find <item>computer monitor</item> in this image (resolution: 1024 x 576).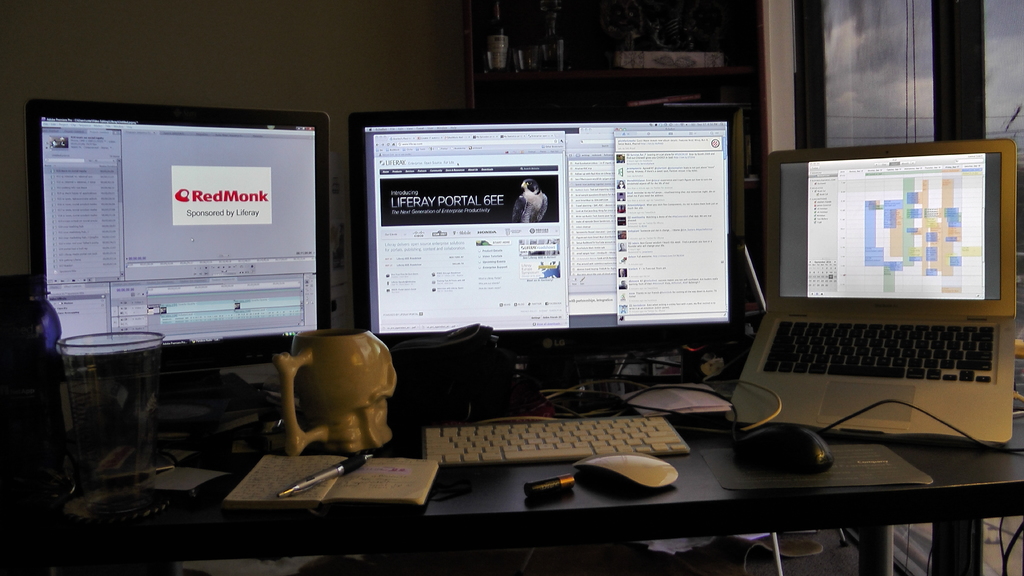
x1=26 y1=88 x2=334 y2=417.
